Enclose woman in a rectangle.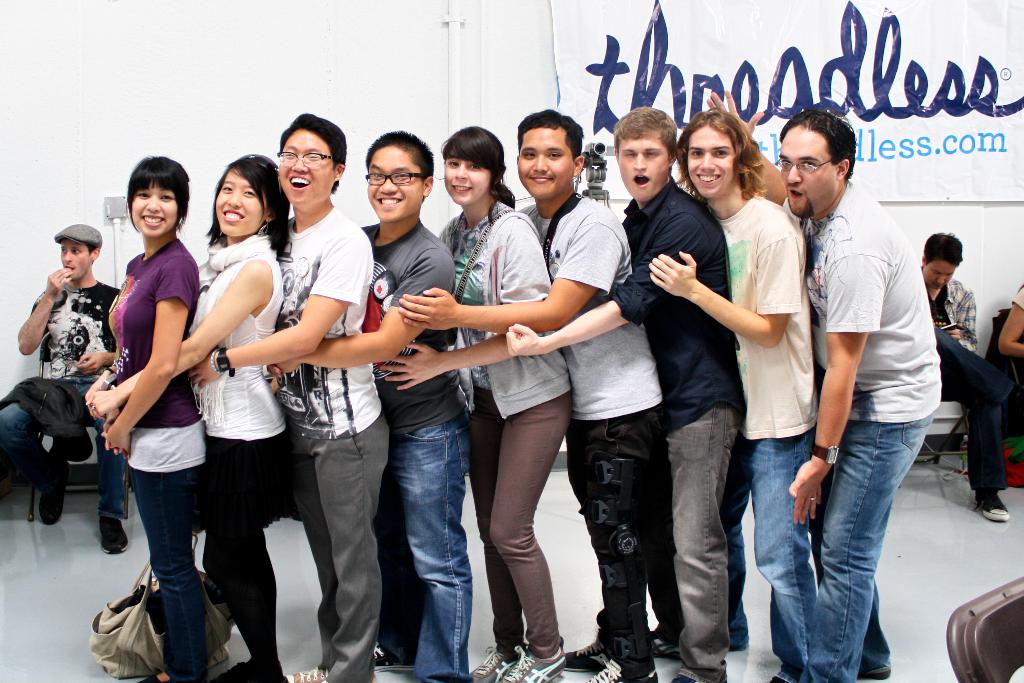
<bbox>79, 152, 292, 682</bbox>.
